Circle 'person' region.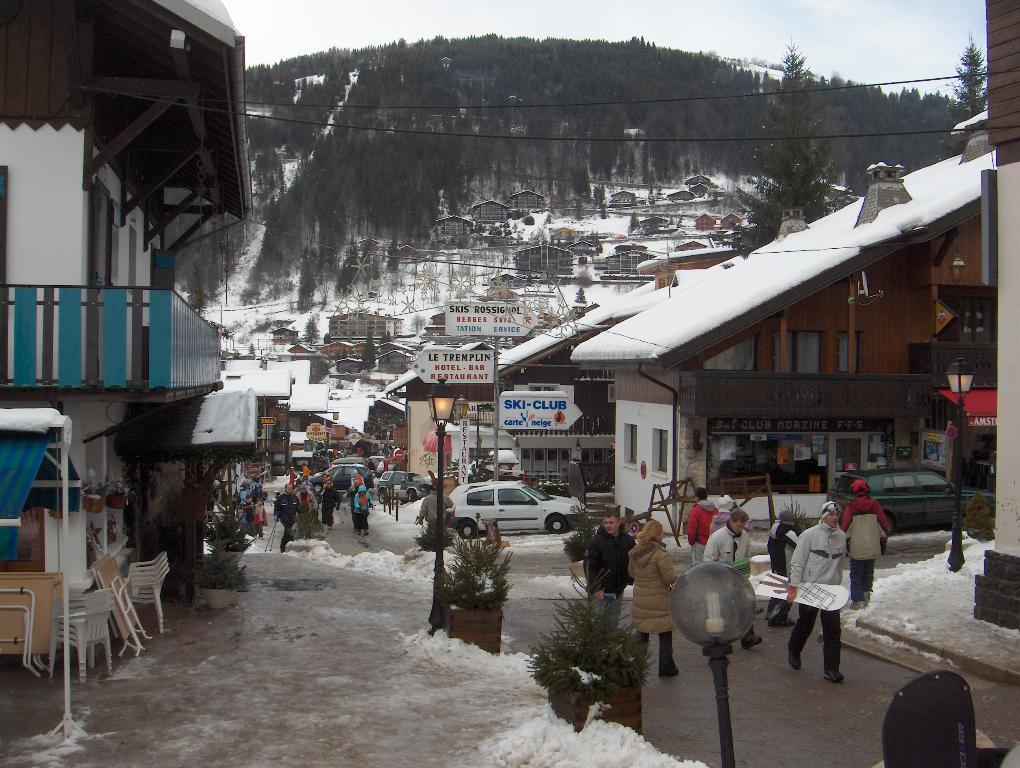
Region: {"left": 789, "top": 493, "right": 866, "bottom": 700}.
